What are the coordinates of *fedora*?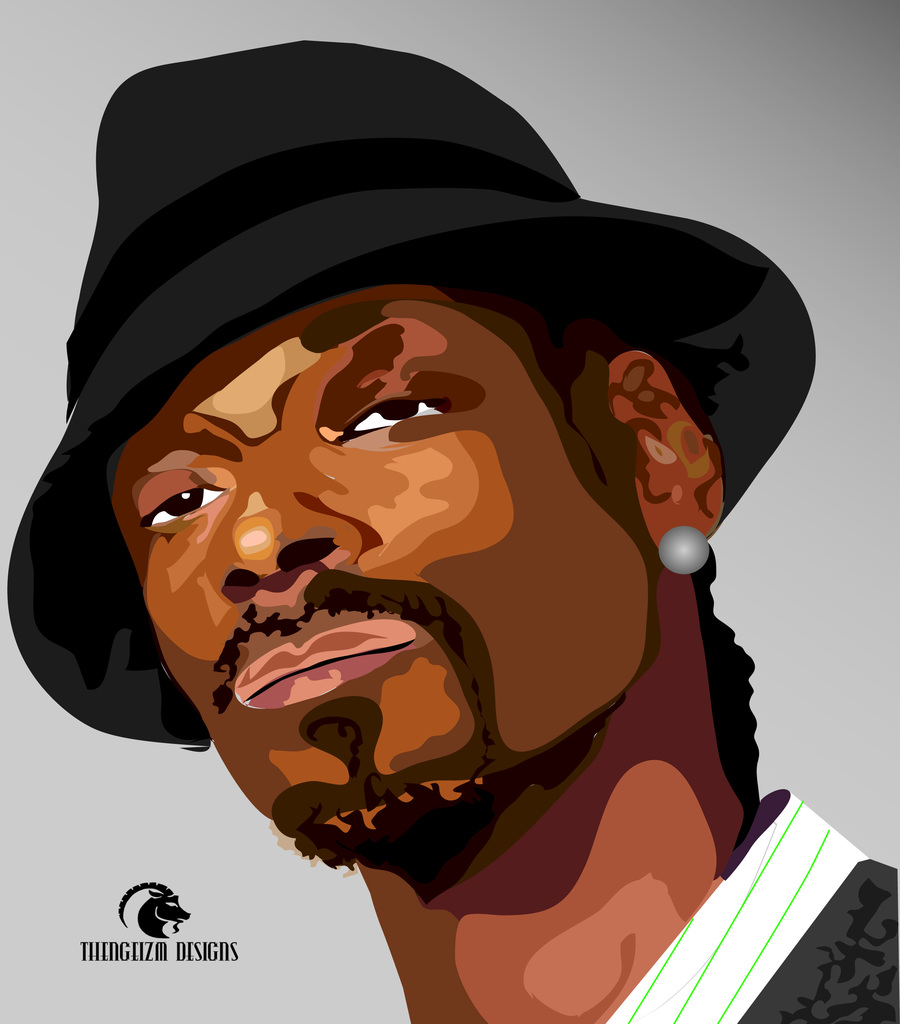
locate(0, 13, 851, 767).
